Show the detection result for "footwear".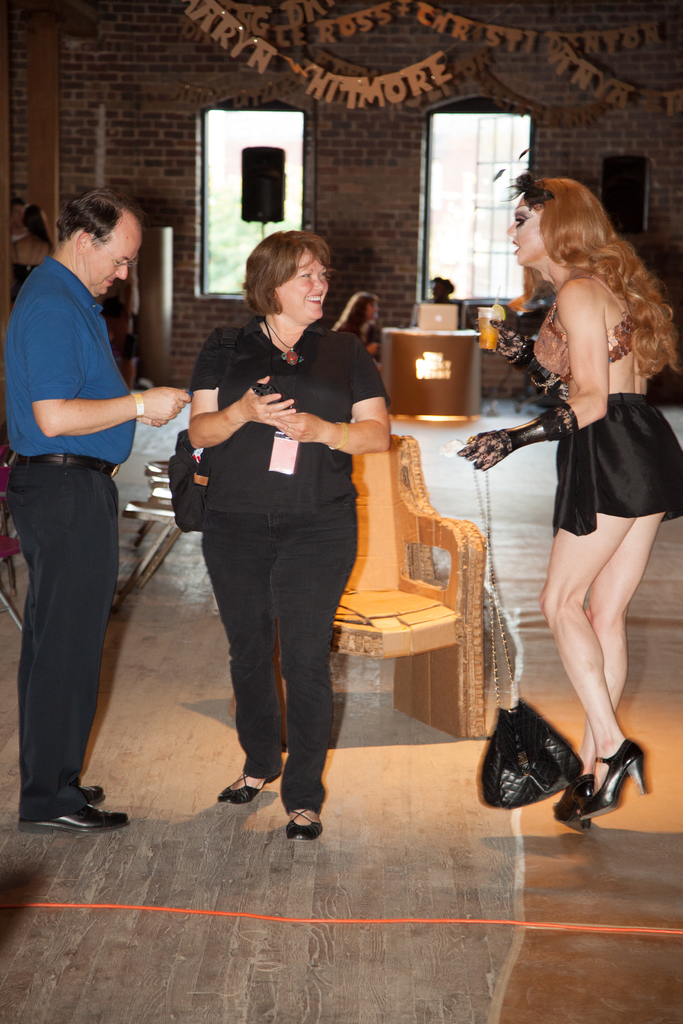
<bbox>547, 772, 597, 826</bbox>.
